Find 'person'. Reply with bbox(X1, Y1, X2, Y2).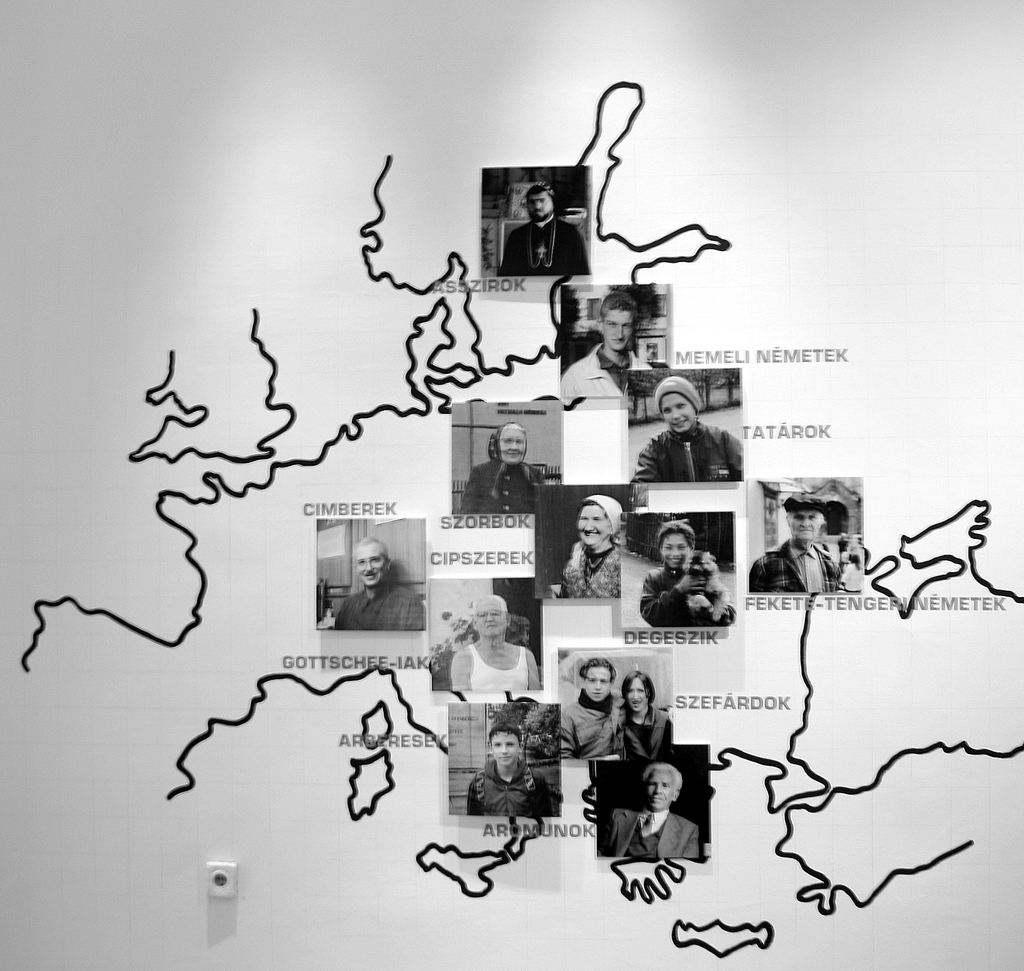
bbox(620, 663, 668, 761).
